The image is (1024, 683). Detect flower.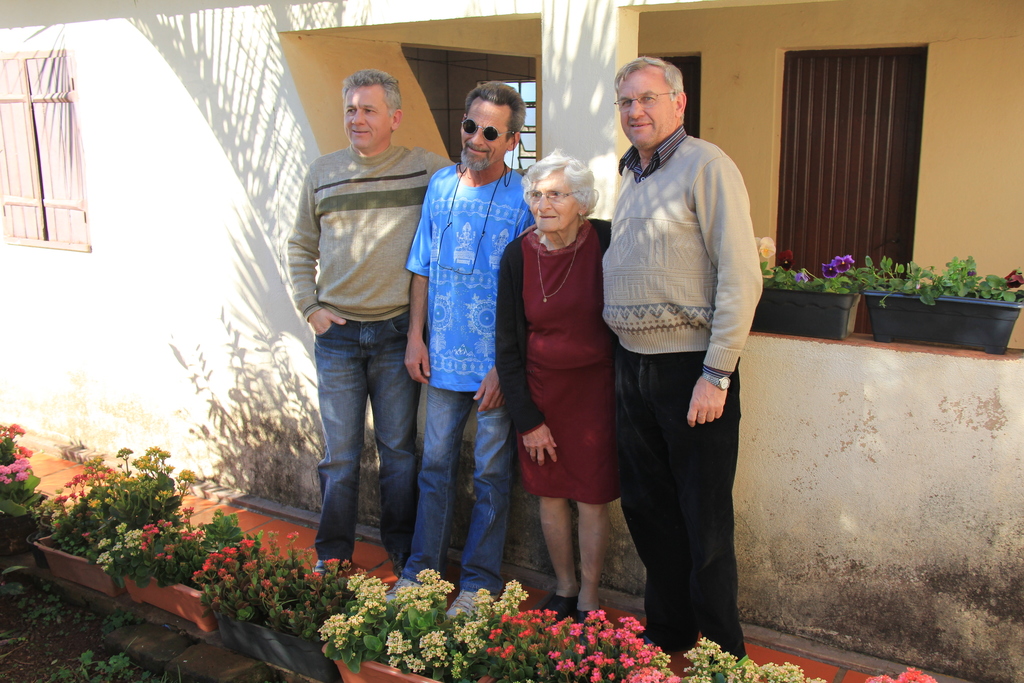
Detection: [794, 267, 806, 283].
